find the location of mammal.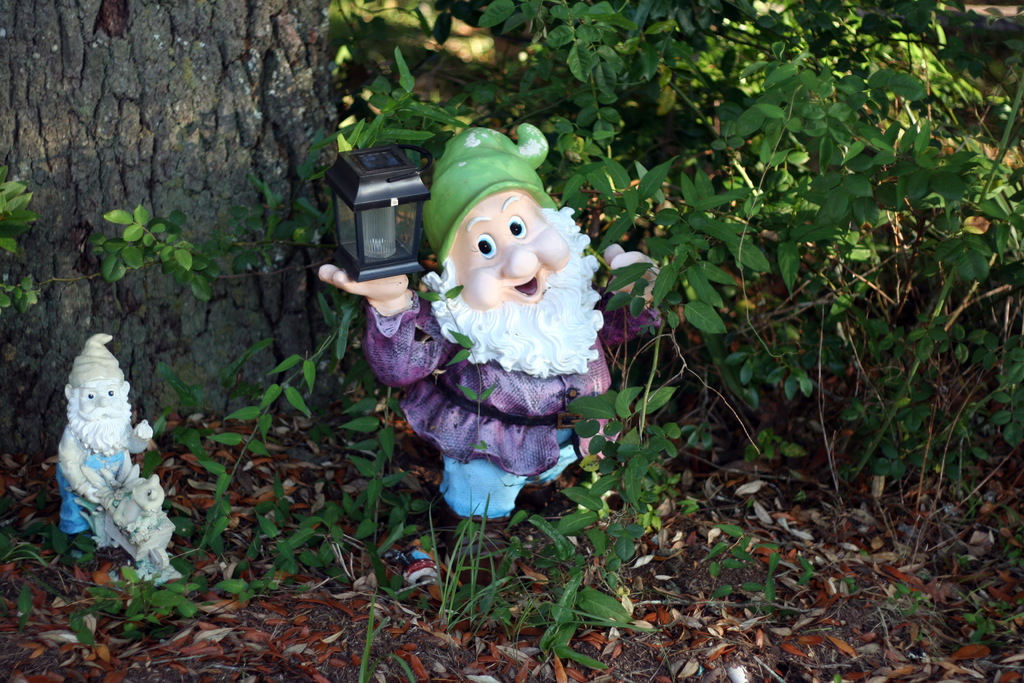
Location: [316, 119, 625, 523].
